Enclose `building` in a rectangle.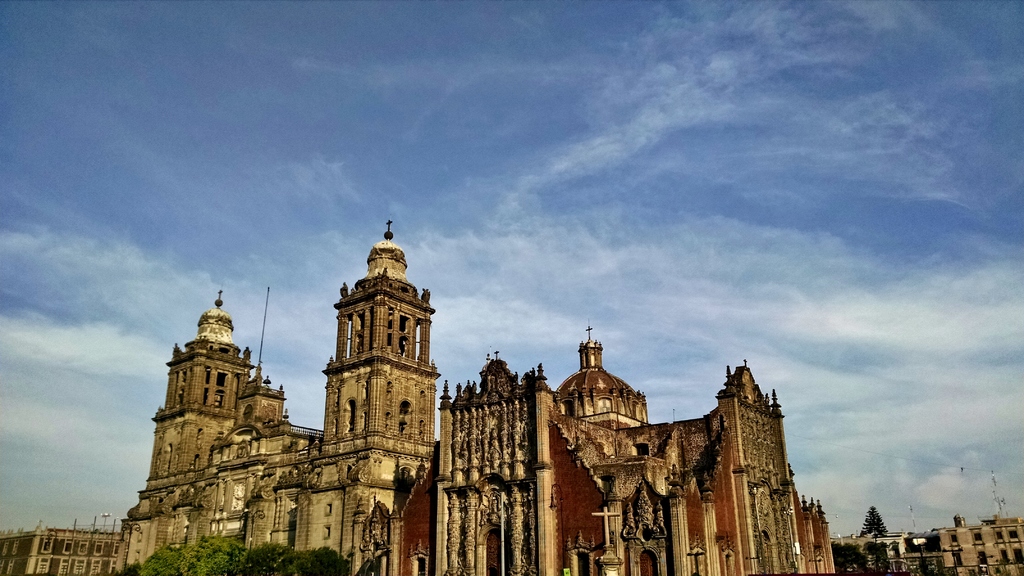
pyautogui.locateOnScreen(837, 533, 911, 575).
